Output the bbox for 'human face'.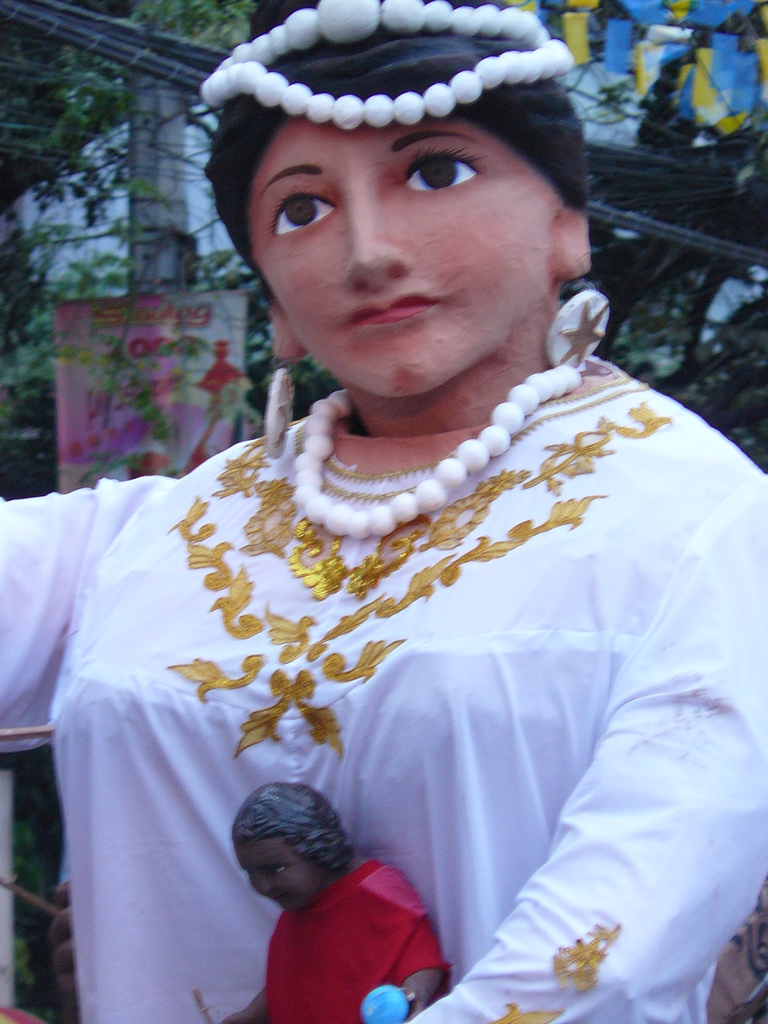
{"left": 234, "top": 840, "right": 311, "bottom": 912}.
